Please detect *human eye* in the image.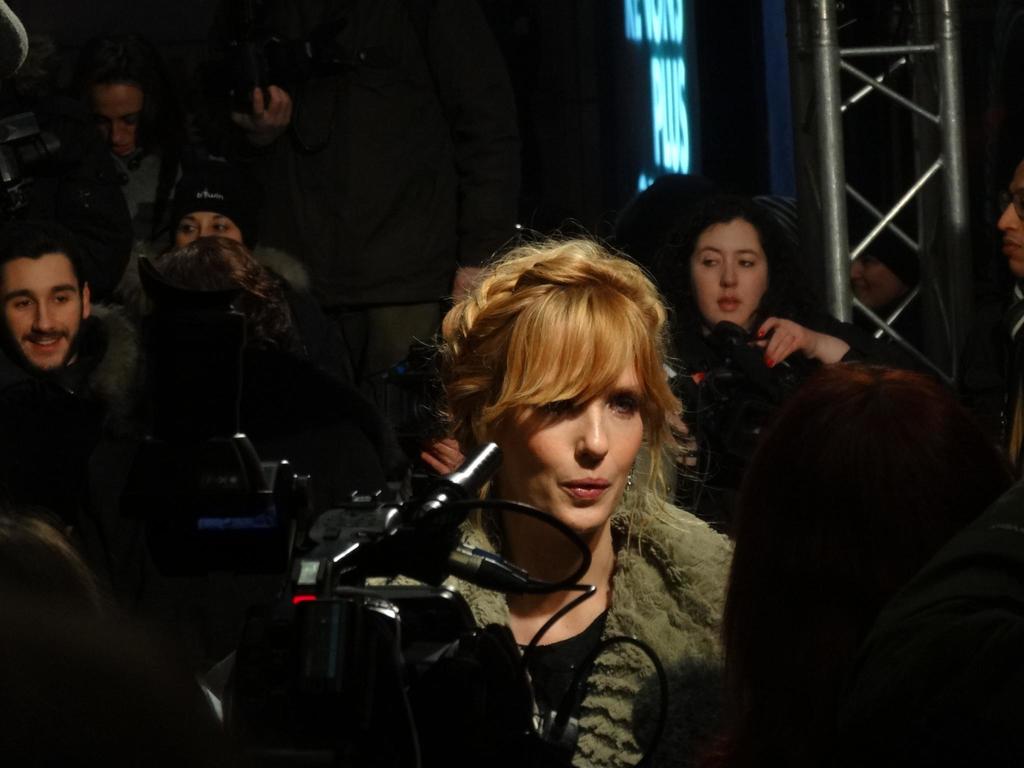
[left=697, top=257, right=721, bottom=267].
